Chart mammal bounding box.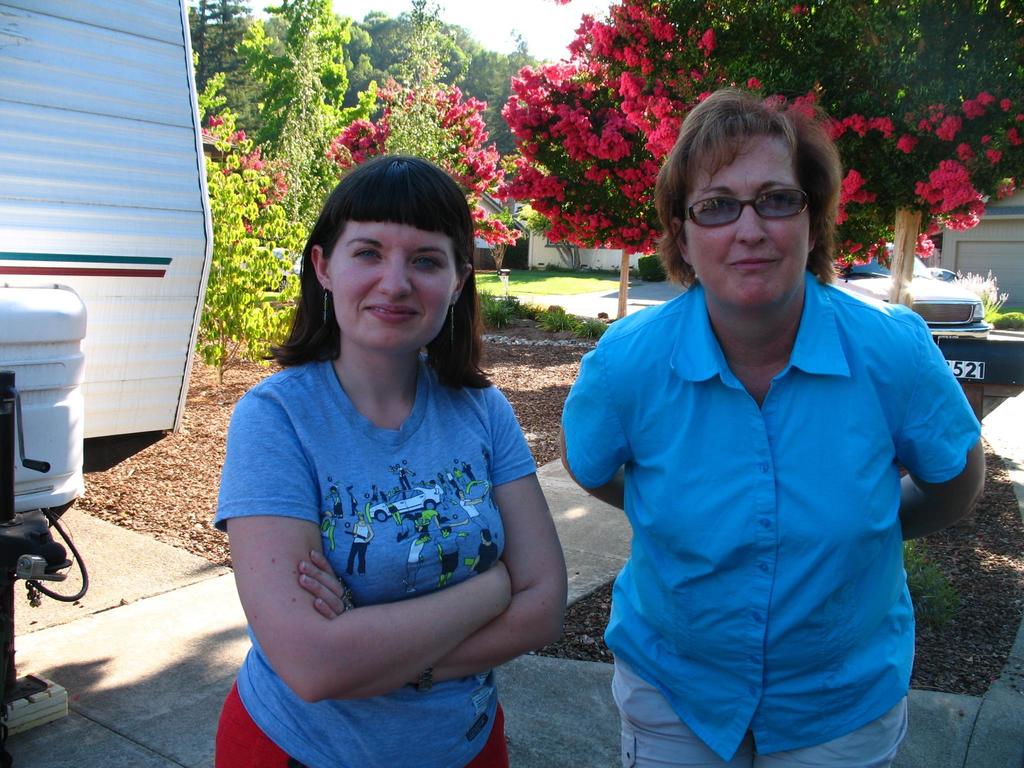
Charted: bbox=(211, 149, 567, 767).
